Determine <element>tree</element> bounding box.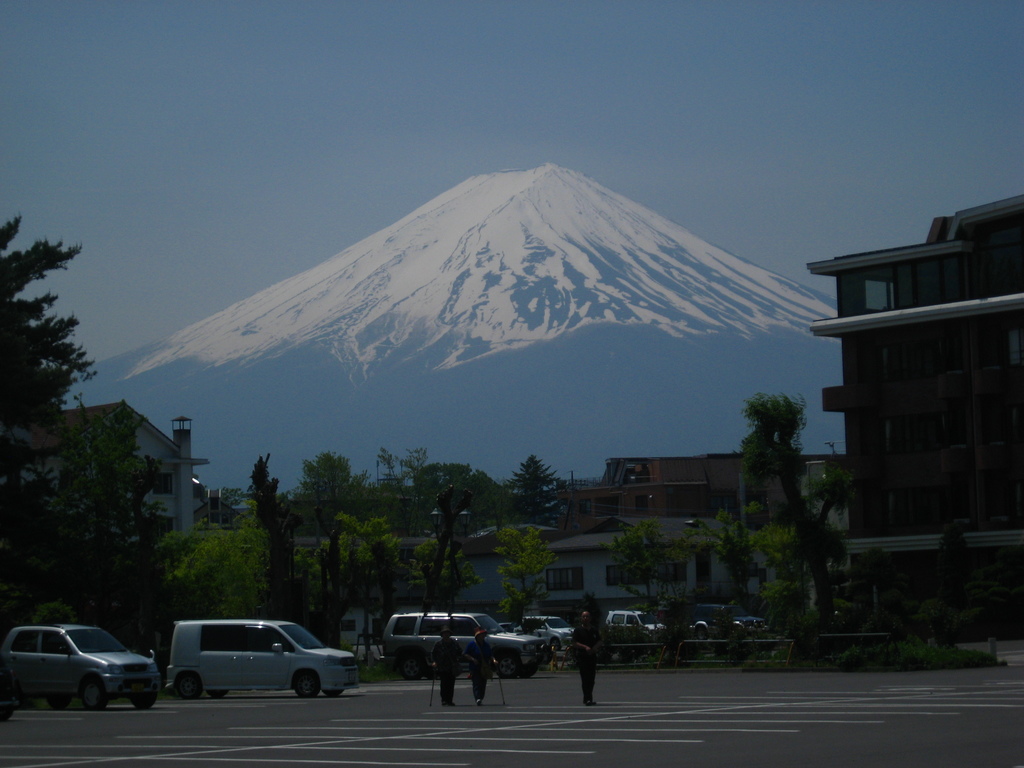
Determined: (844,539,912,626).
